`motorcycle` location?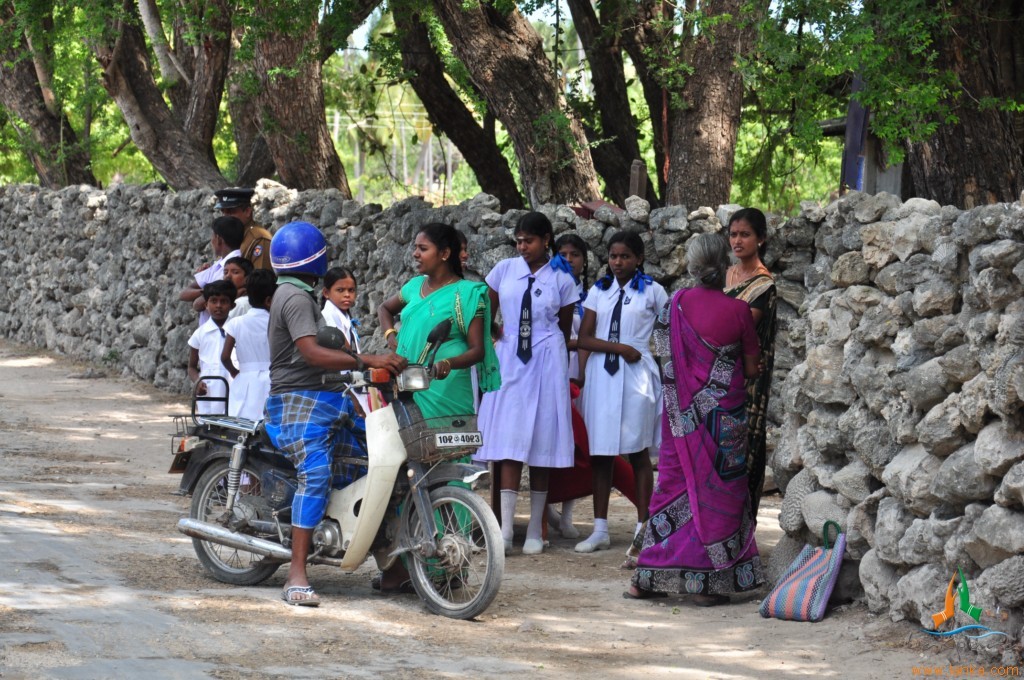
163/356/525/621
